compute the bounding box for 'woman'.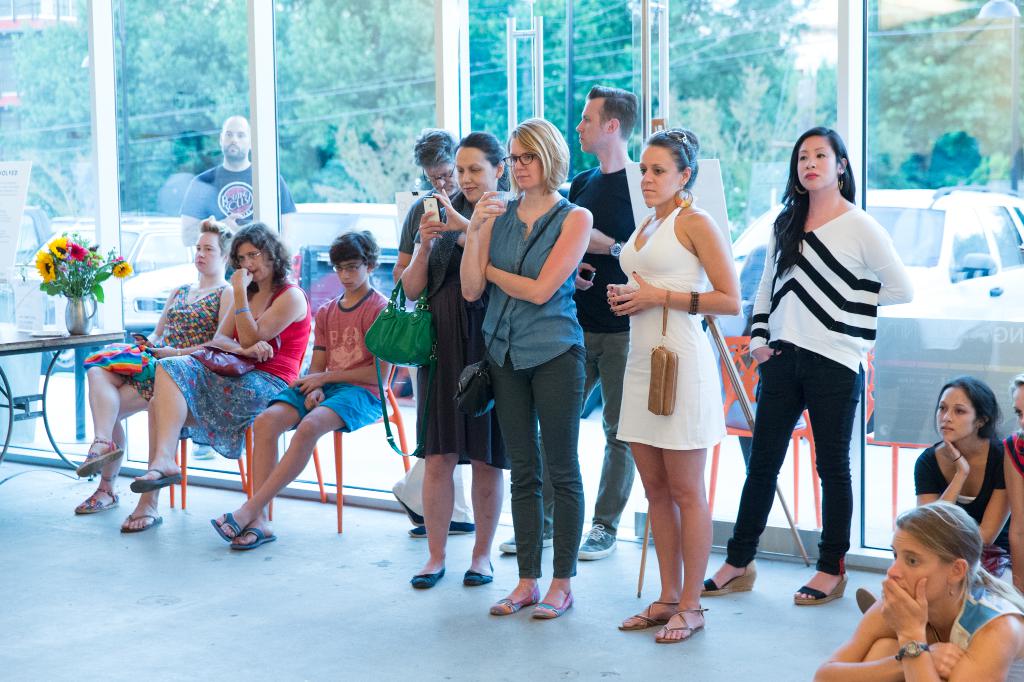
[606, 148, 753, 612].
